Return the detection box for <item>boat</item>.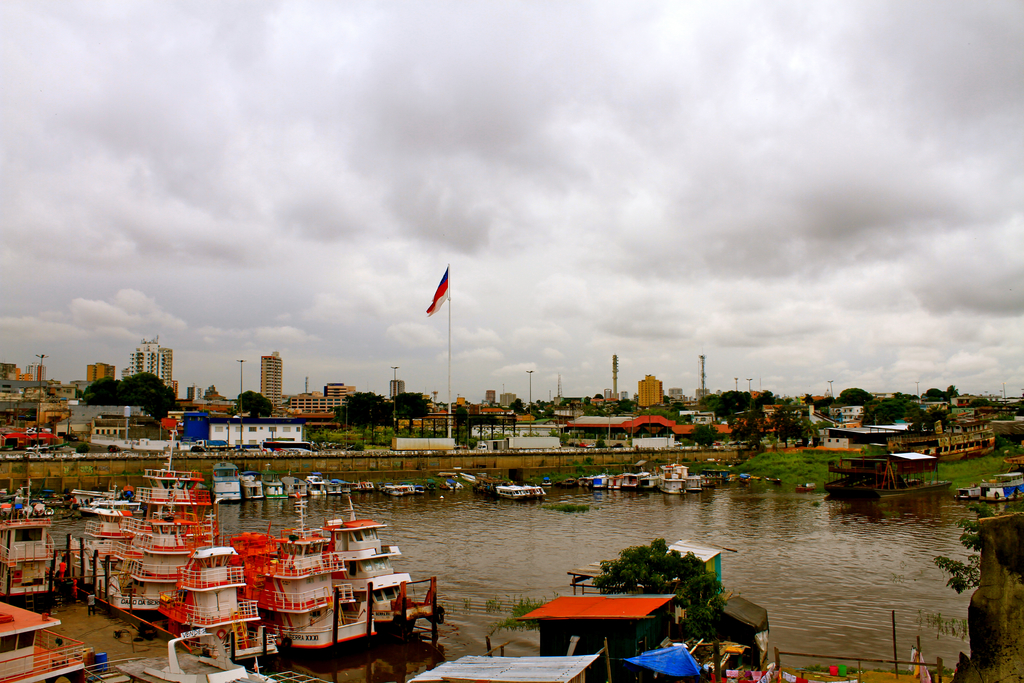
box=[229, 503, 381, 662].
